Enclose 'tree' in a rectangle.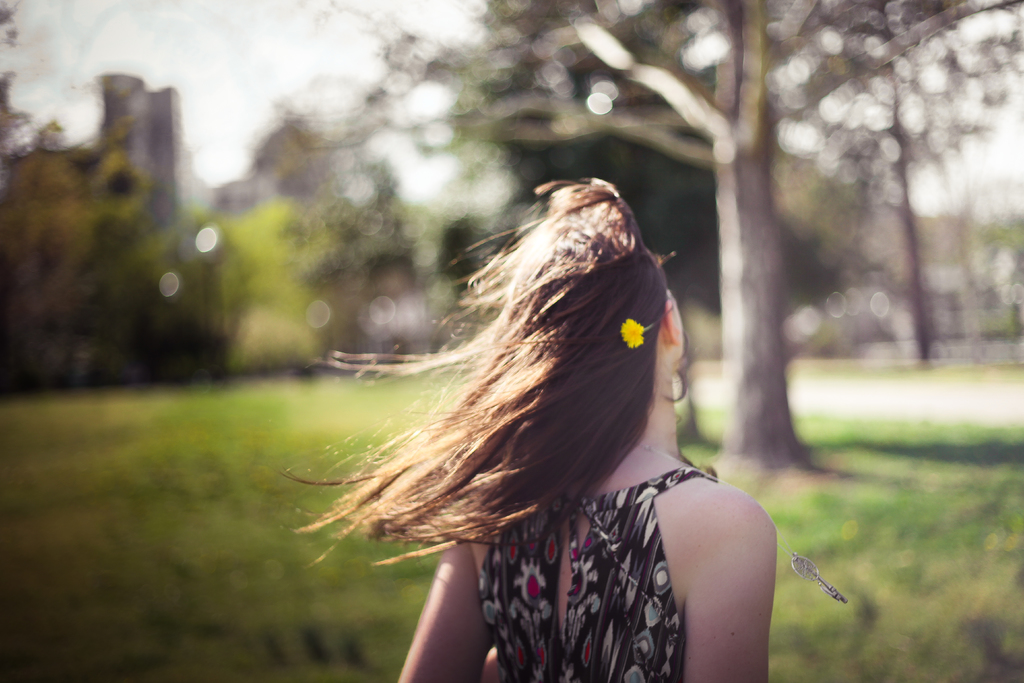
(left=272, top=0, right=1023, bottom=491).
